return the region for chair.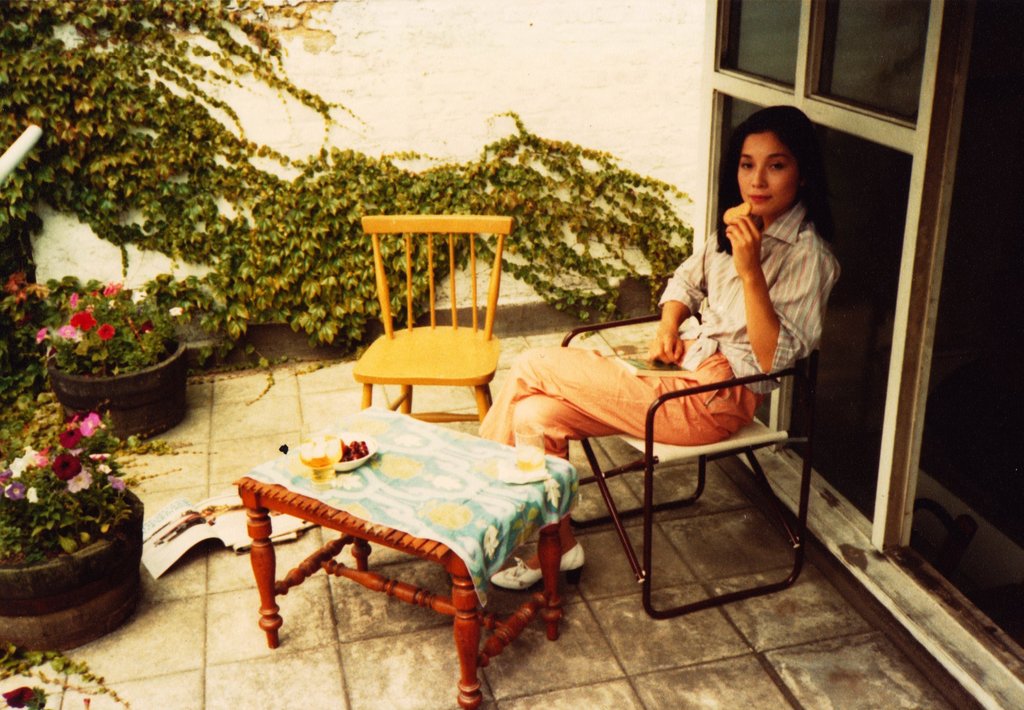
Rect(339, 213, 527, 450).
